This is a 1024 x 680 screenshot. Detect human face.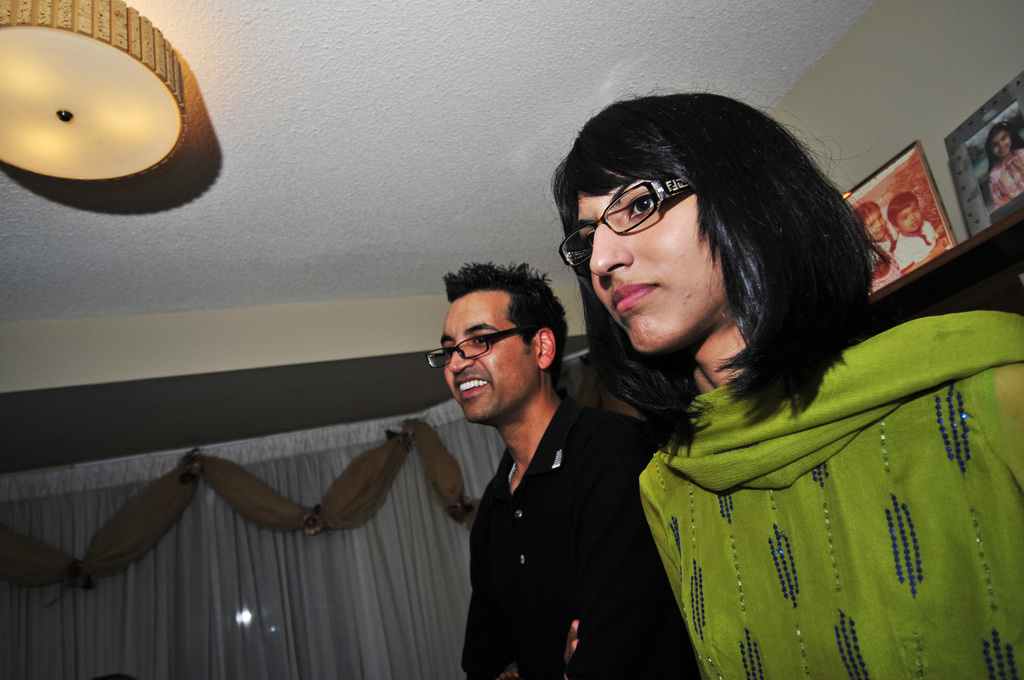
box(861, 205, 886, 239).
